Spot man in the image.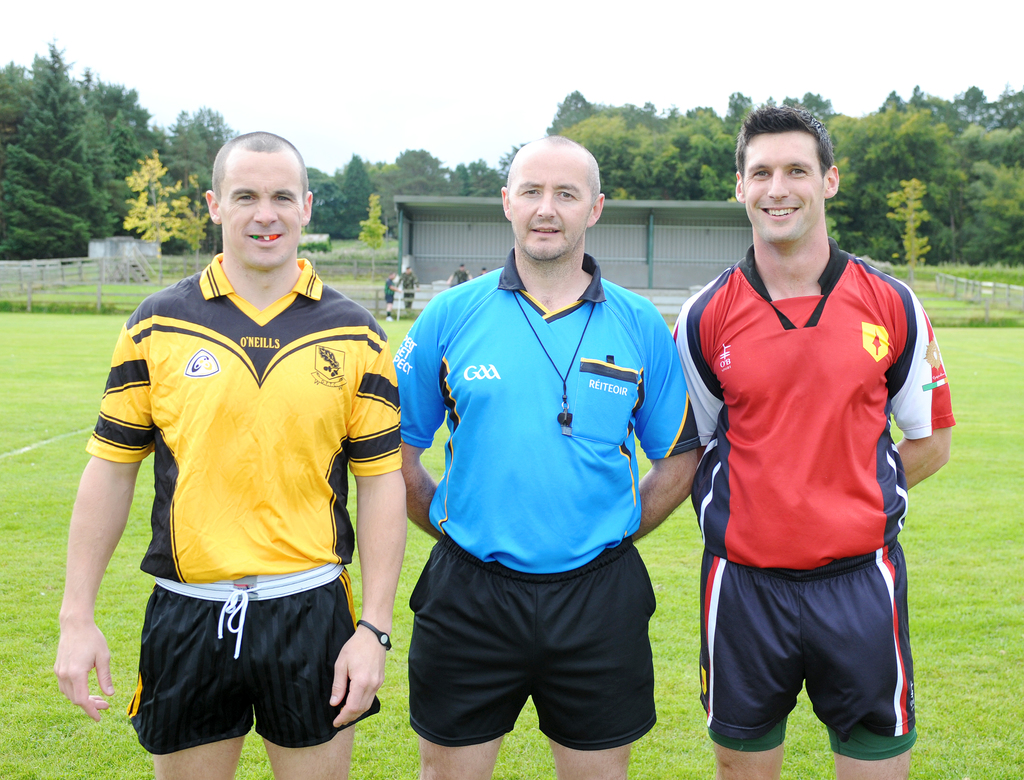
man found at BBox(481, 267, 488, 277).
